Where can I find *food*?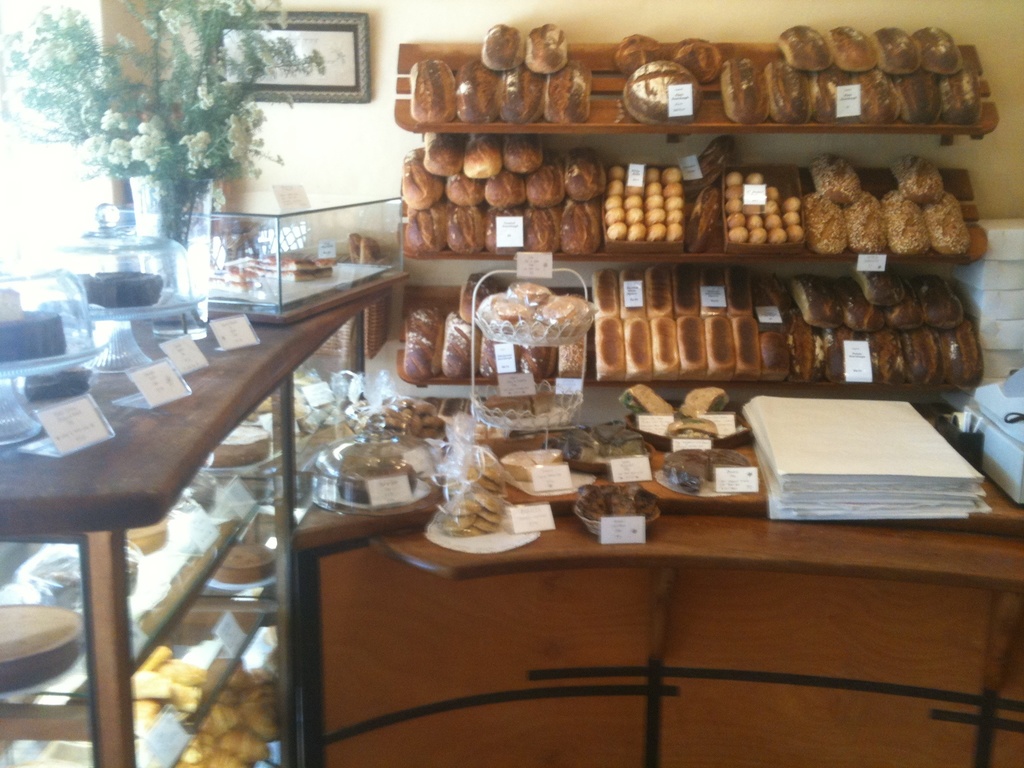
You can find it at 25:364:94:403.
